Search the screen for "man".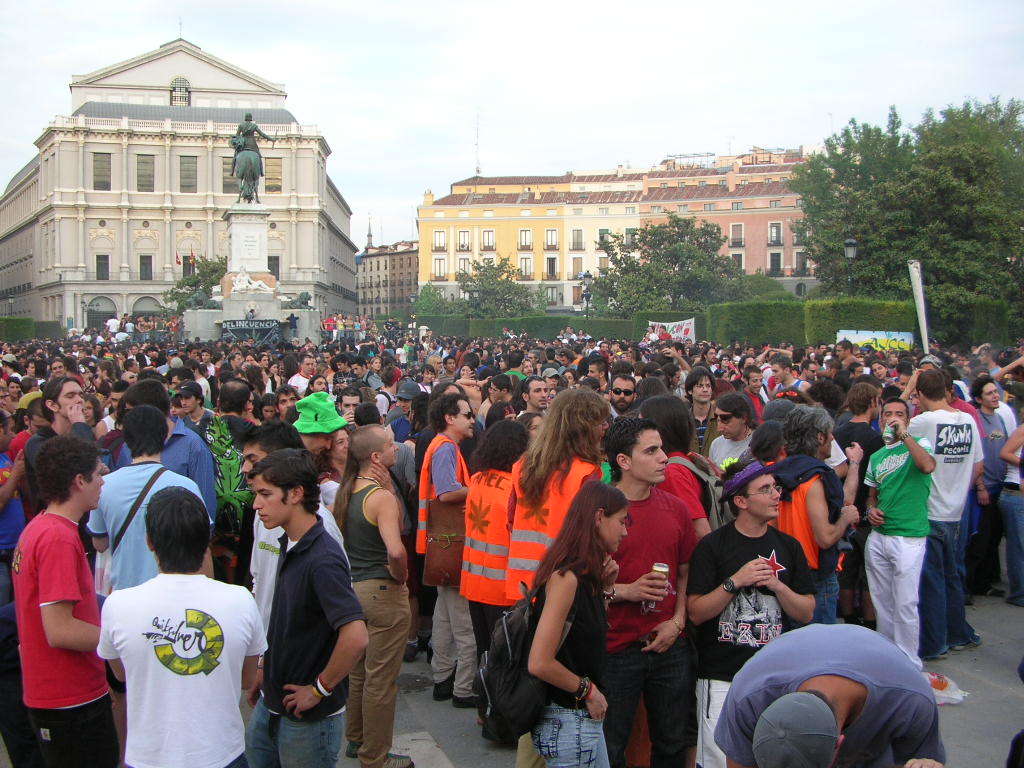
Found at [22,378,115,514].
